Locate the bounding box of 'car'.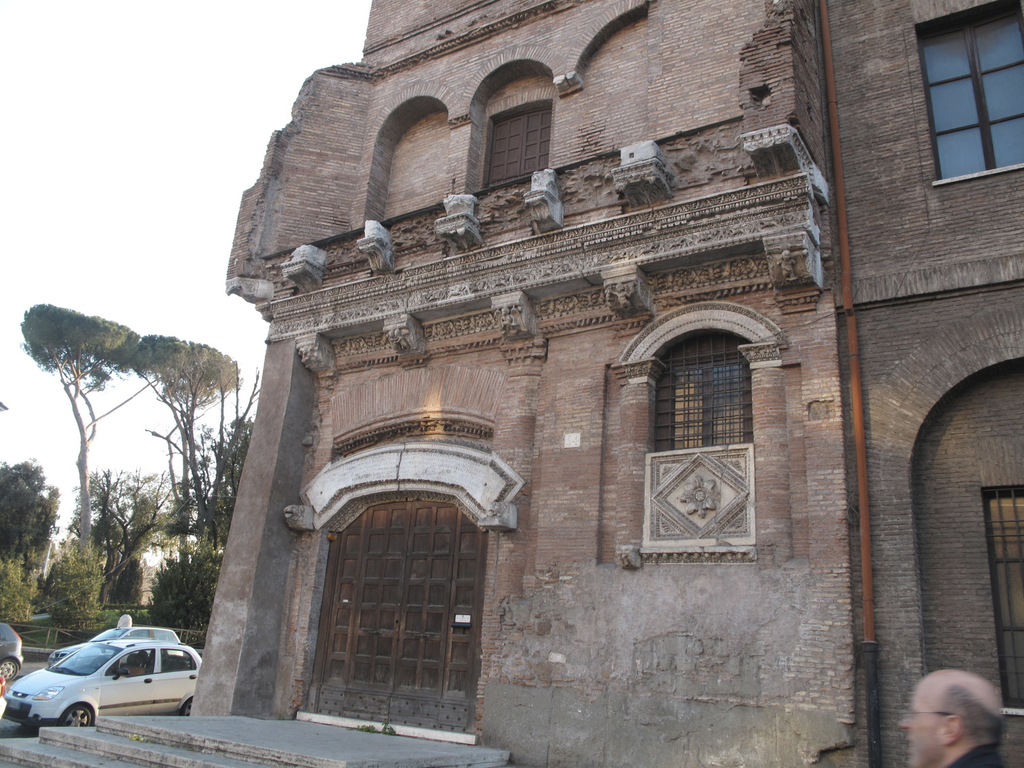
Bounding box: rect(9, 635, 199, 735).
